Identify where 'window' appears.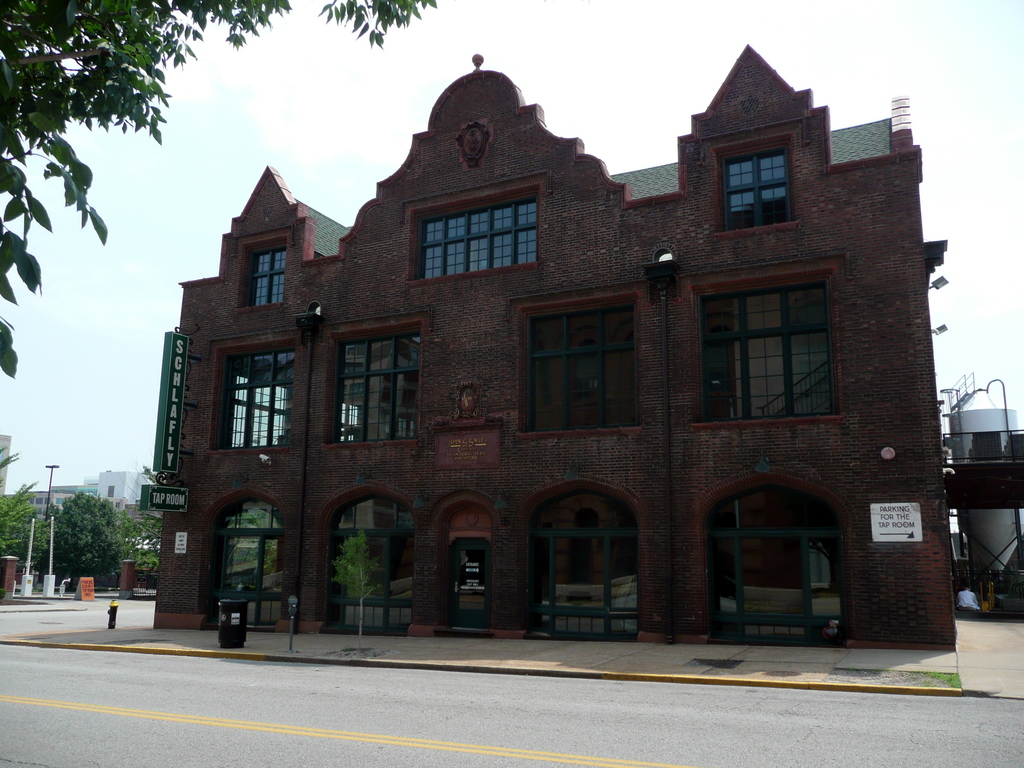
Appears at x1=107, y1=485, x2=113, y2=497.
